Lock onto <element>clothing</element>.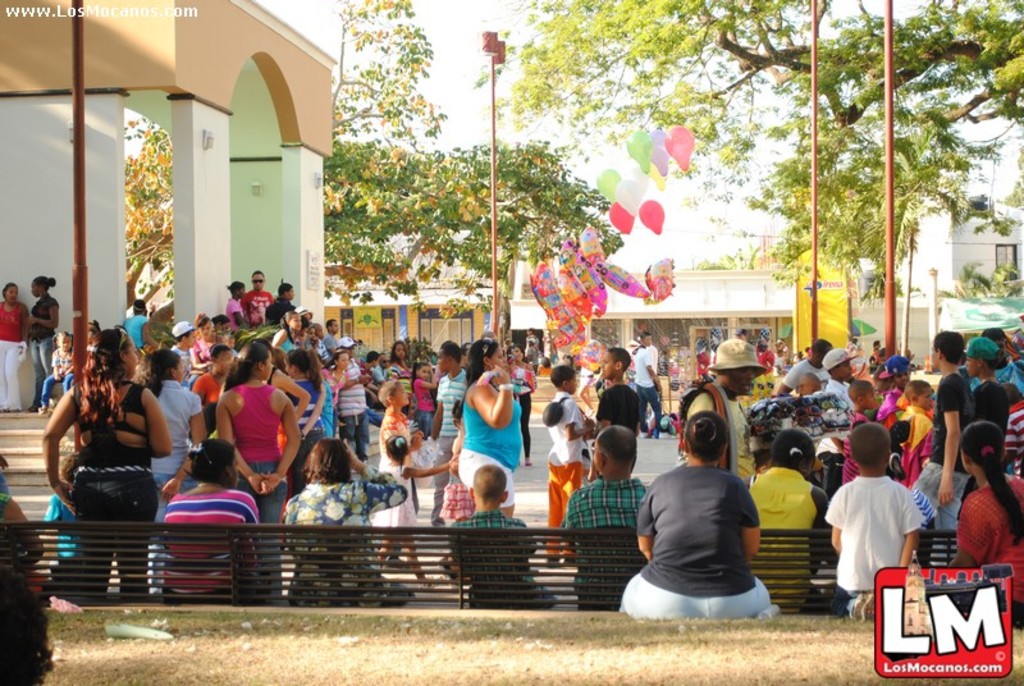
Locked: [left=434, top=370, right=466, bottom=459].
